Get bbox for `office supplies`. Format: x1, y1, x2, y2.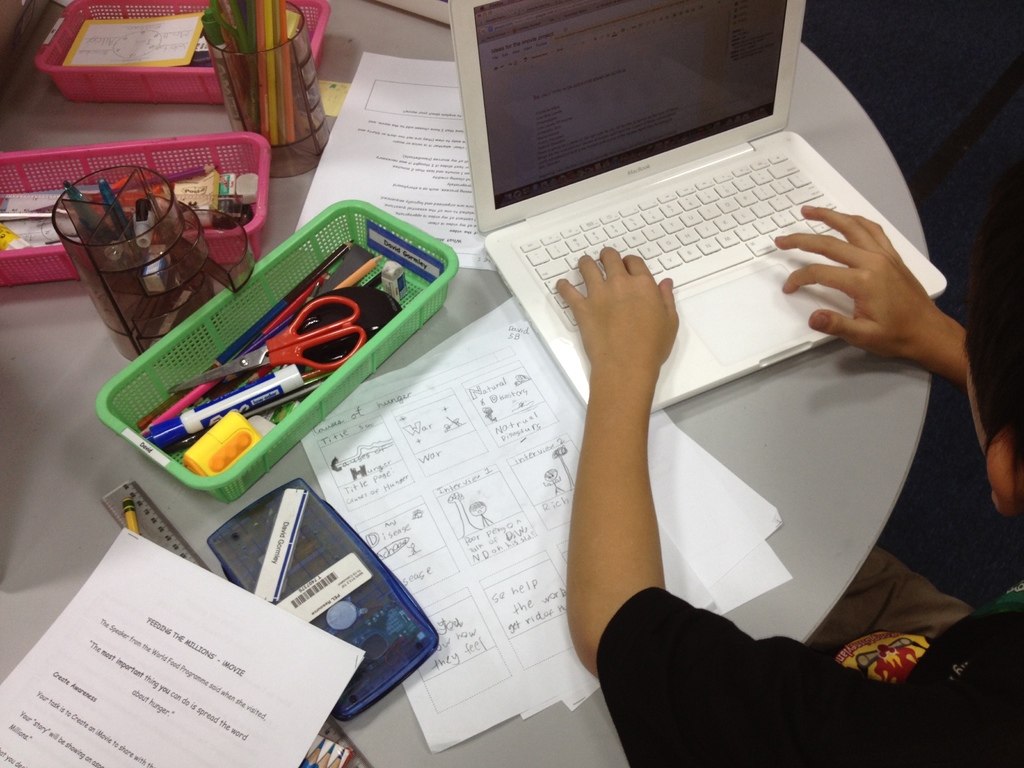
169, 291, 358, 390.
